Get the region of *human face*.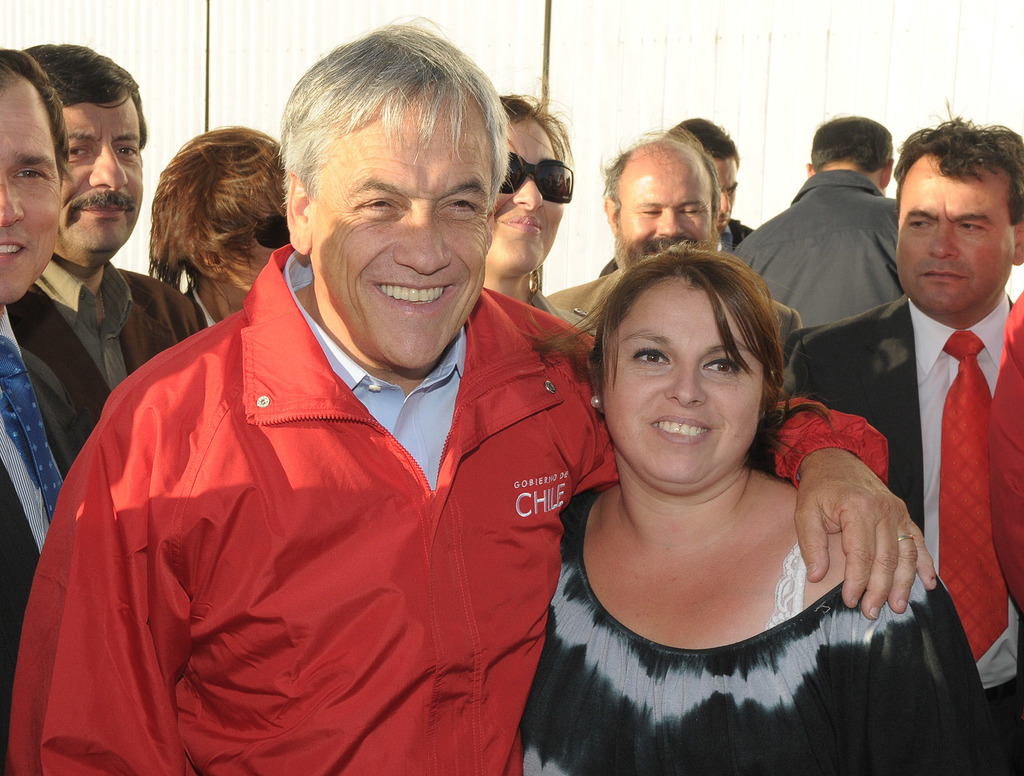
x1=494 y1=112 x2=566 y2=288.
